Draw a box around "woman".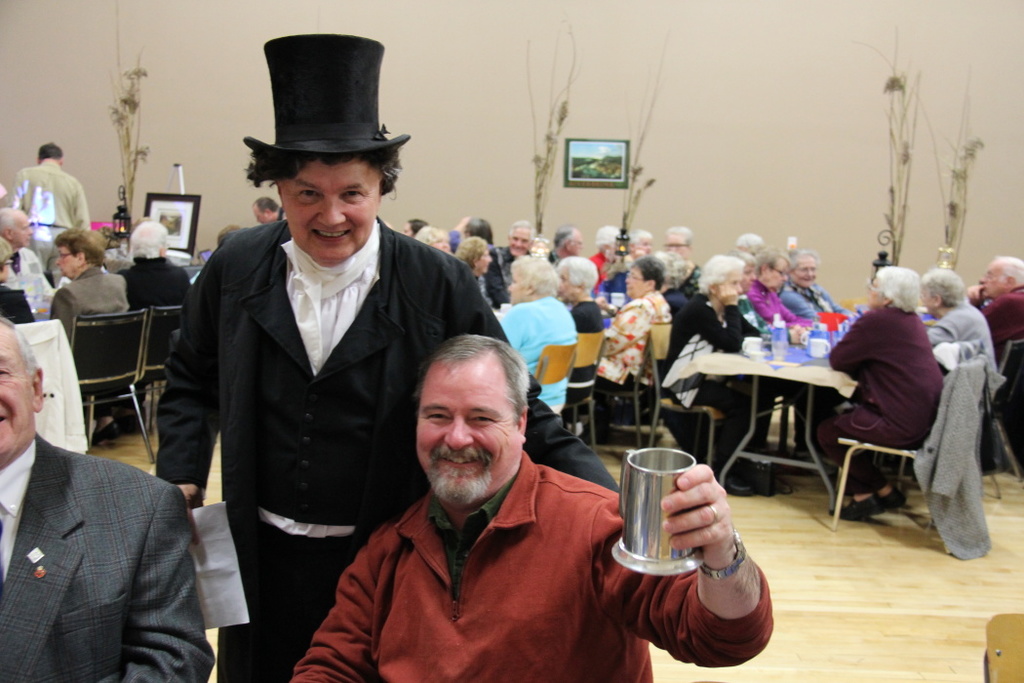
bbox(668, 260, 799, 496).
